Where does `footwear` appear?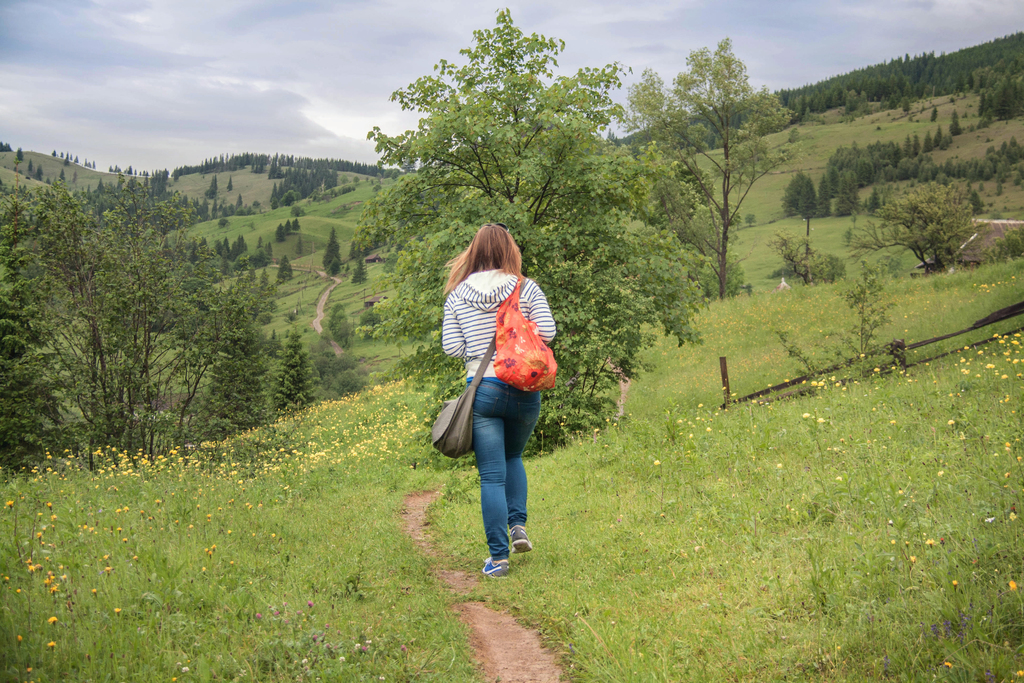
Appears at 511,526,533,553.
